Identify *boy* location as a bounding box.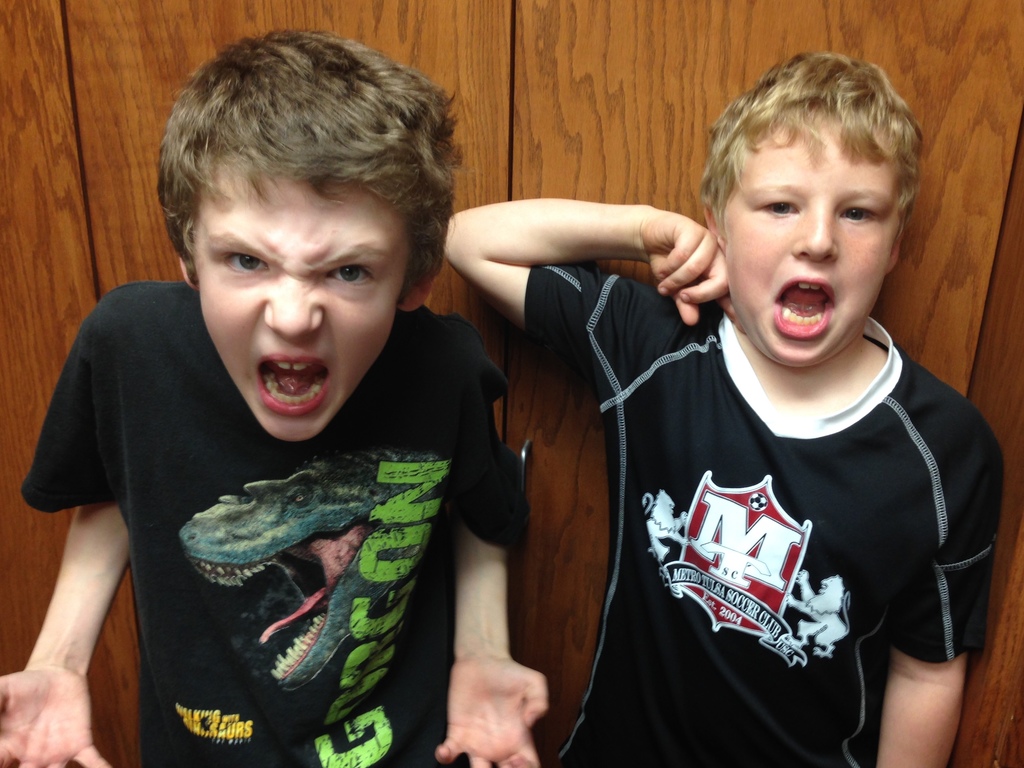
l=499, t=49, r=996, b=742.
